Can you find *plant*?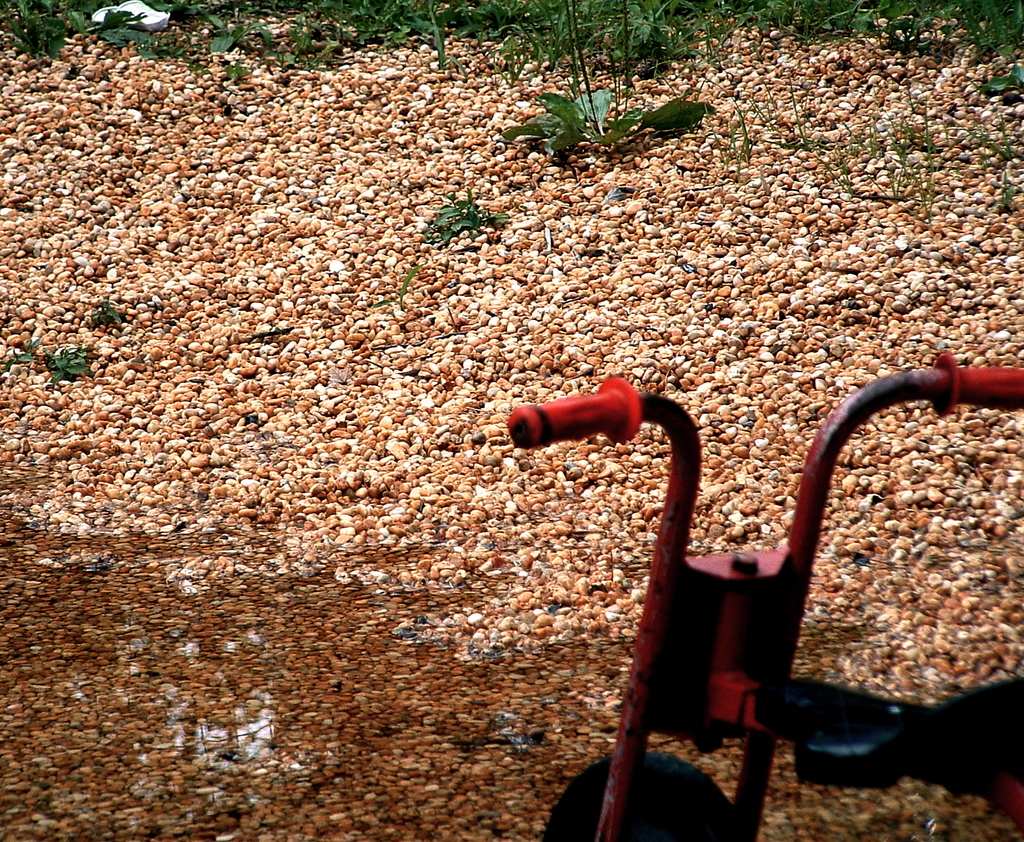
Yes, bounding box: l=943, t=101, r=1023, b=161.
